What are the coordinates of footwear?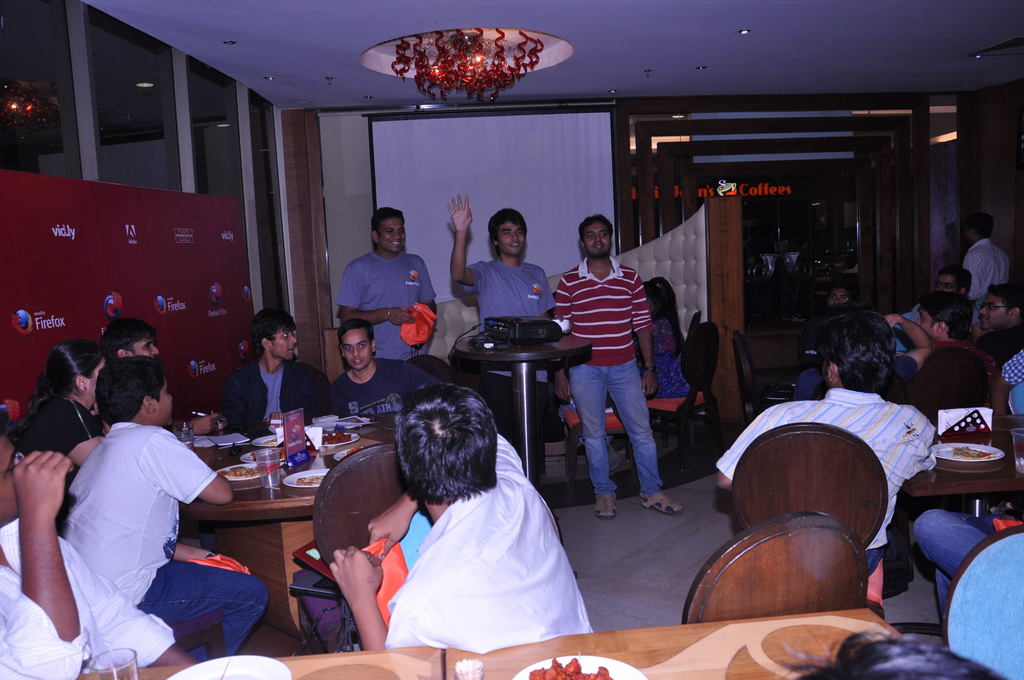
Rect(592, 494, 617, 521).
